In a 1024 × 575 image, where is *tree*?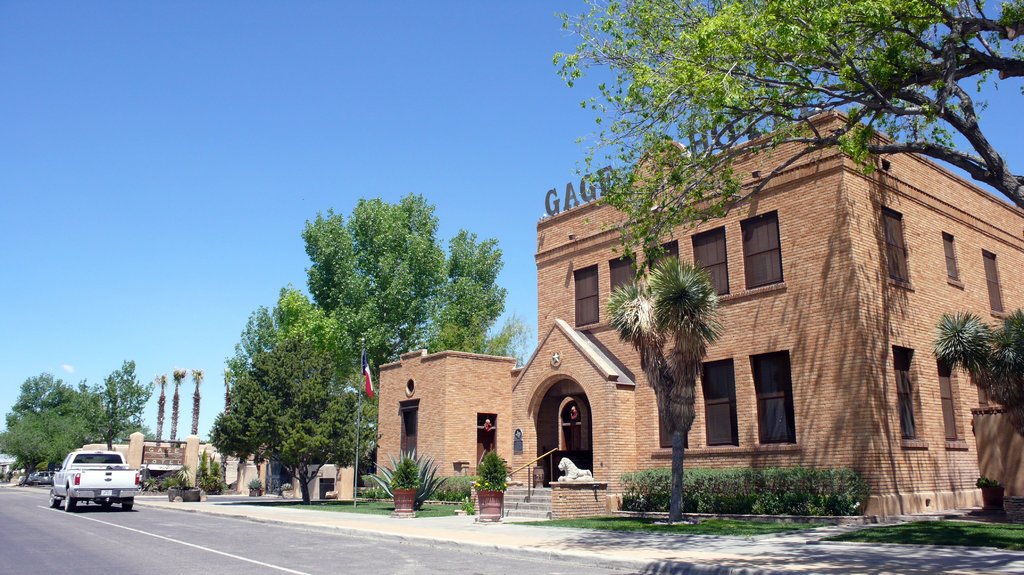
{"x1": 2, "y1": 377, "x2": 82, "y2": 489}.
